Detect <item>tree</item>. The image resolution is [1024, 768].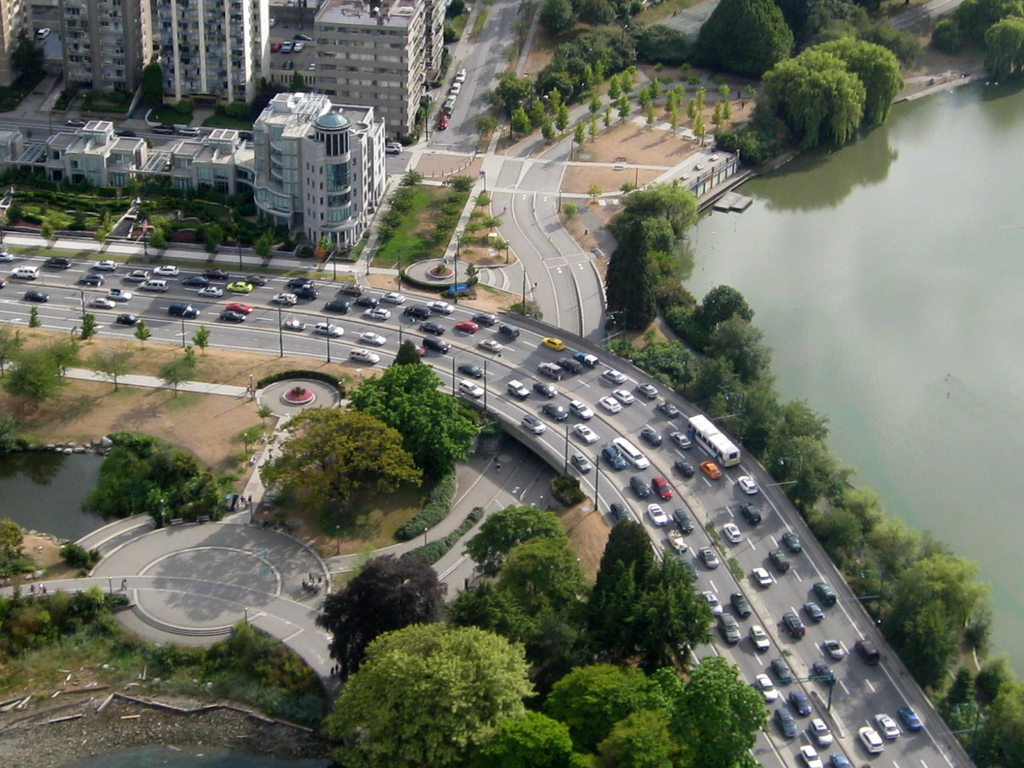
0, 344, 73, 415.
